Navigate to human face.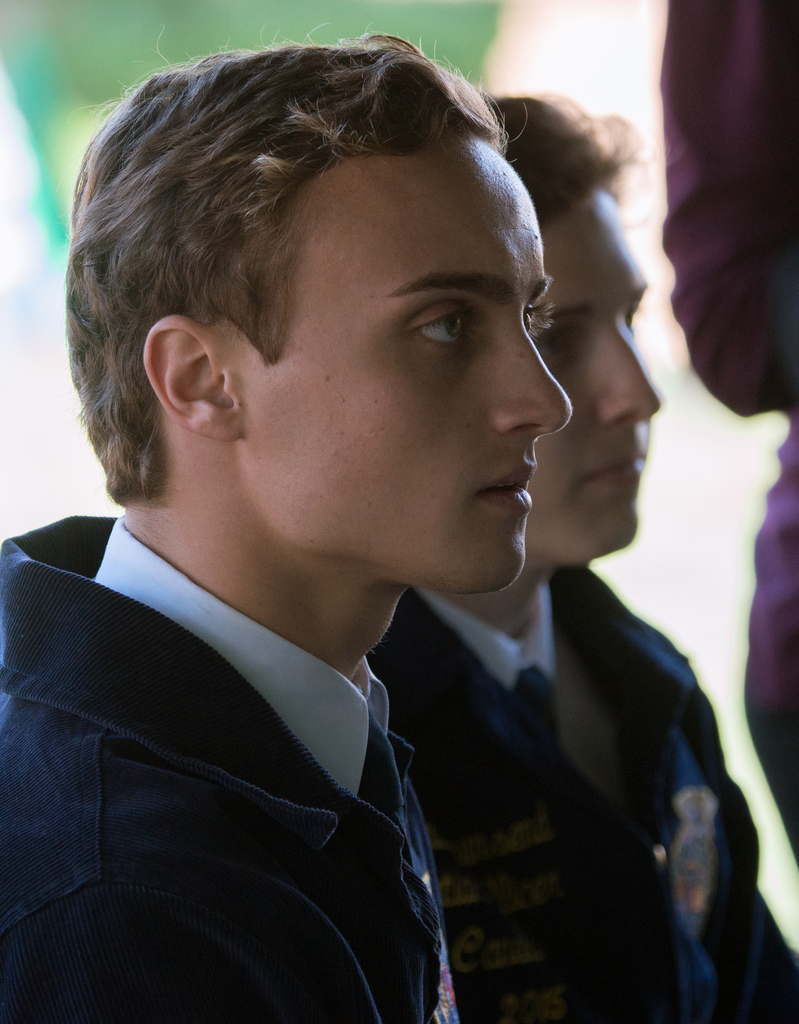
Navigation target: {"x1": 533, "y1": 196, "x2": 647, "y2": 540}.
